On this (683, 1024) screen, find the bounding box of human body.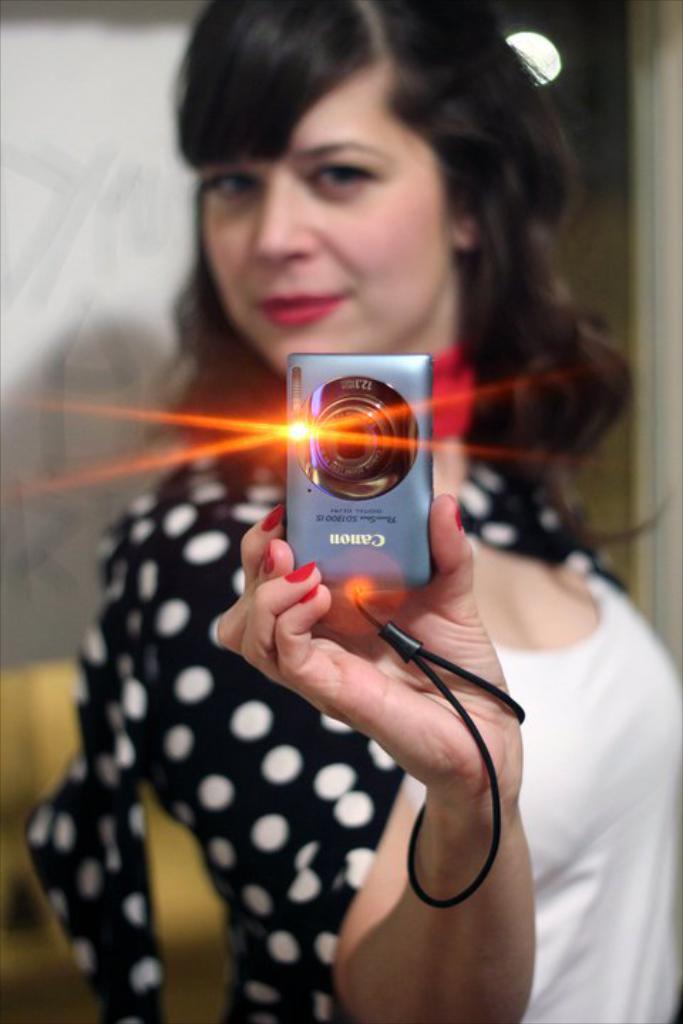
Bounding box: box=[94, 68, 647, 855].
